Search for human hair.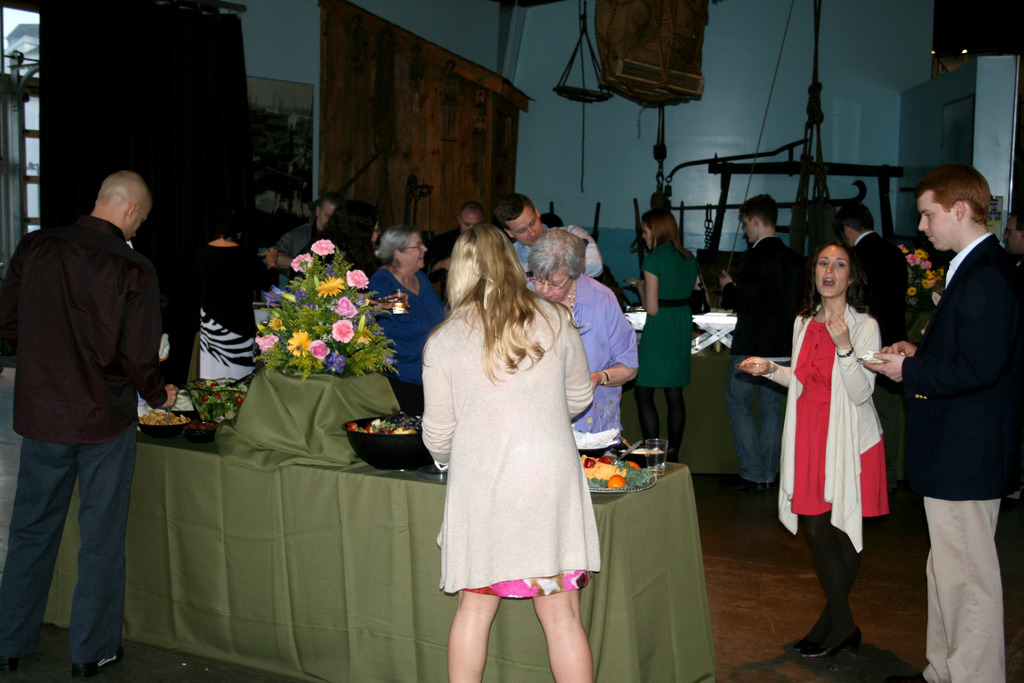
Found at crop(318, 201, 361, 256).
